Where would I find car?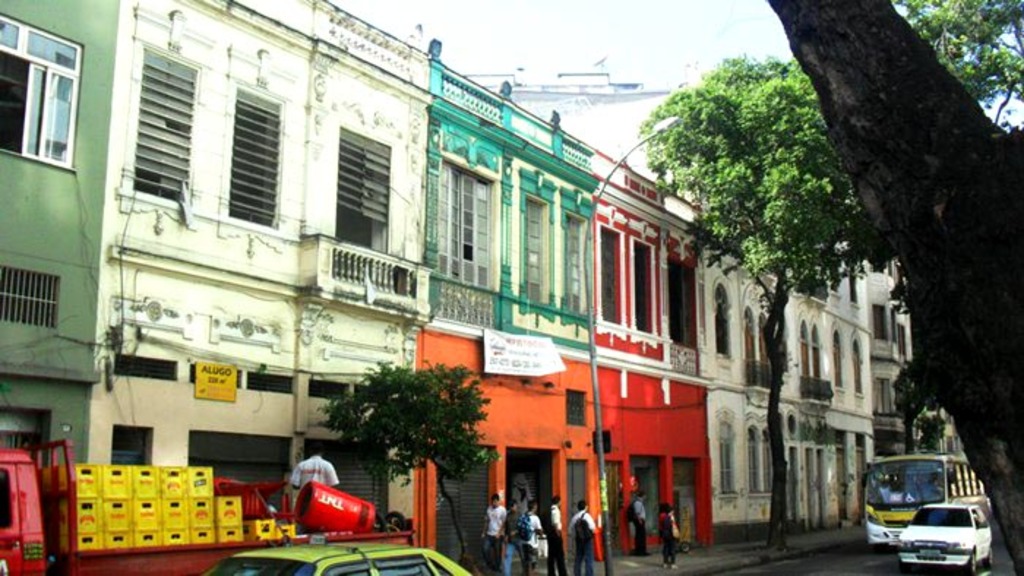
At [x1=200, y1=531, x2=475, y2=575].
